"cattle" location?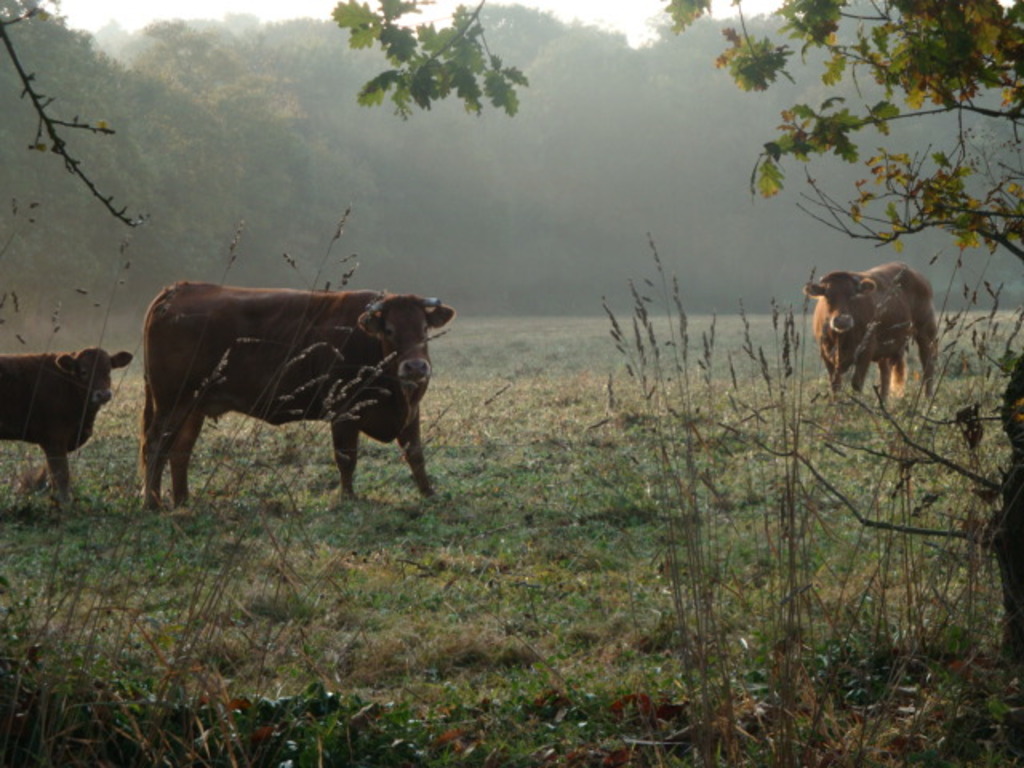
left=0, top=347, right=136, bottom=512
